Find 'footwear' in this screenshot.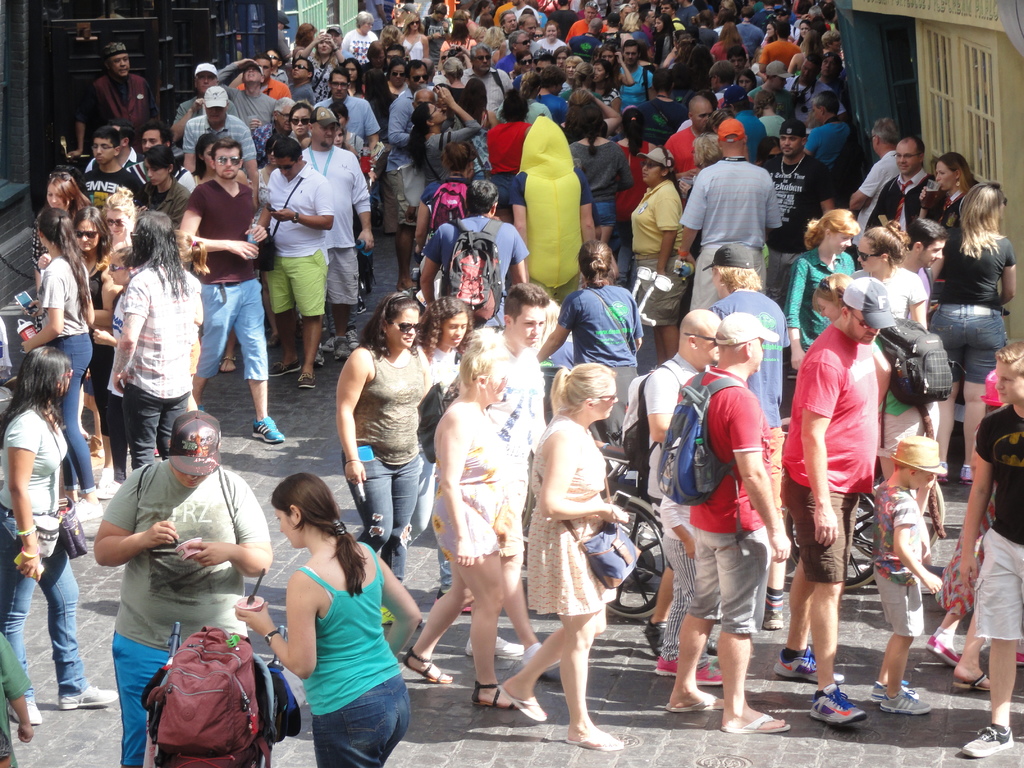
The bounding box for 'footwear' is (296, 377, 312, 387).
